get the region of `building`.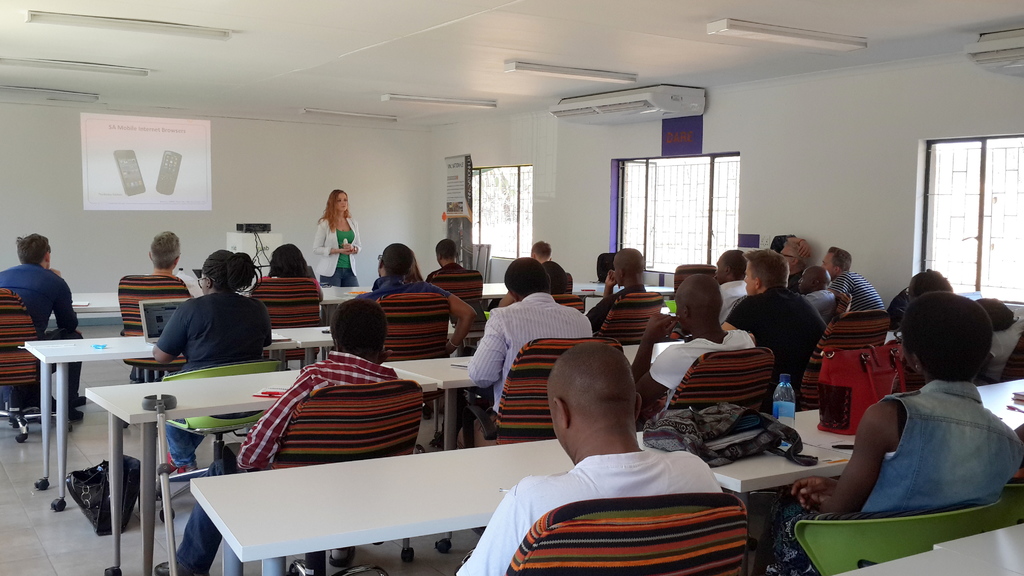
box=[0, 0, 1023, 575].
